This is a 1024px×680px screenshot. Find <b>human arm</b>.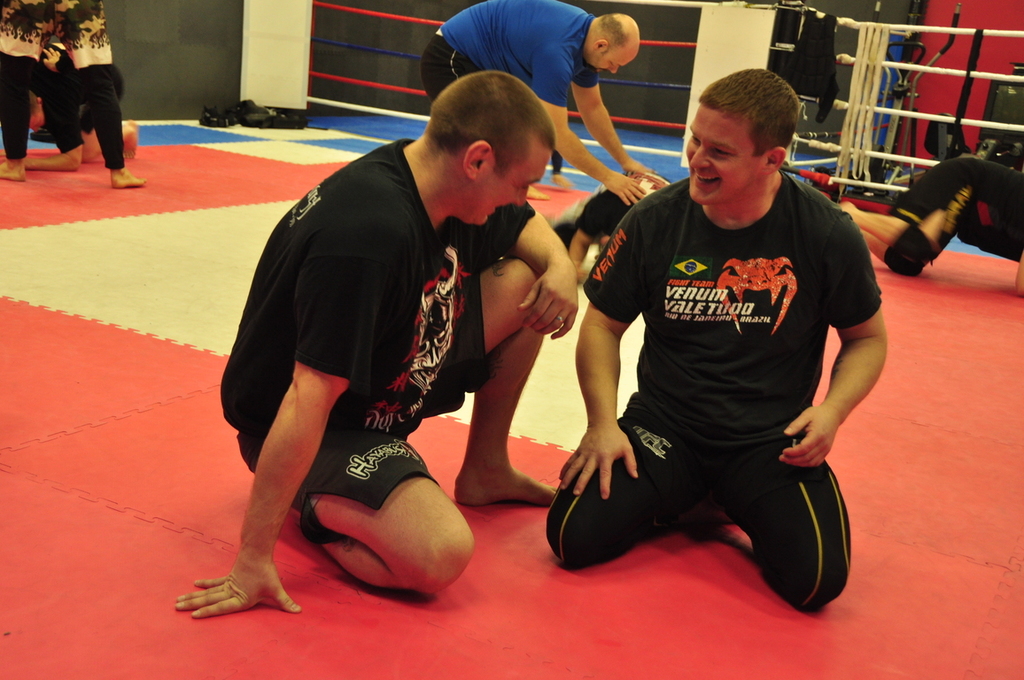
Bounding box: crop(555, 199, 659, 504).
